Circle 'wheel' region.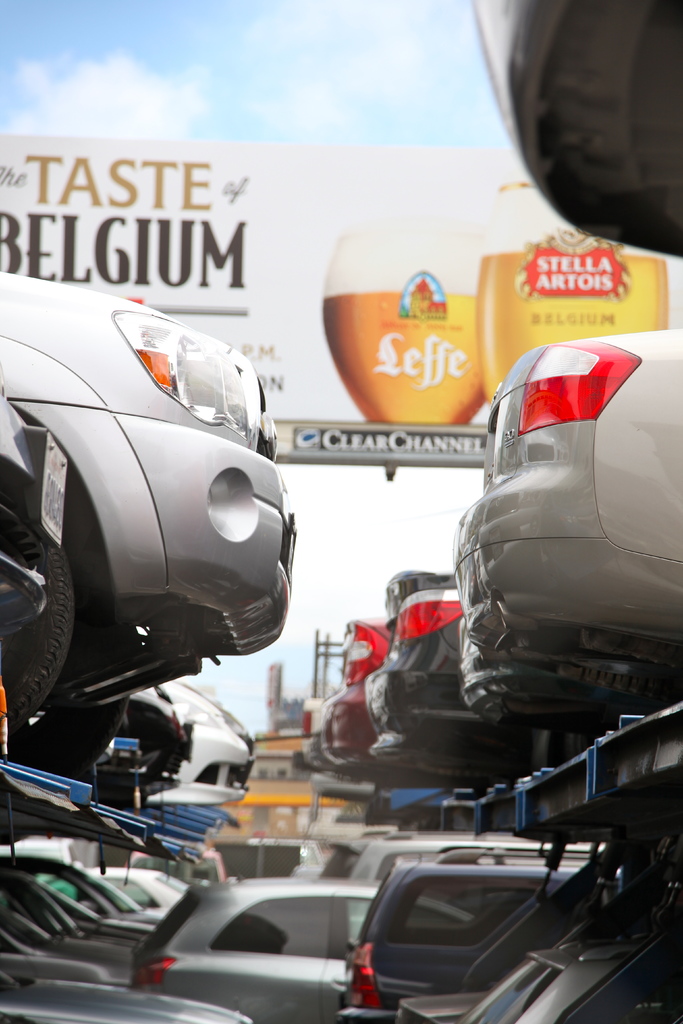
Region: left=0, top=498, right=70, bottom=738.
